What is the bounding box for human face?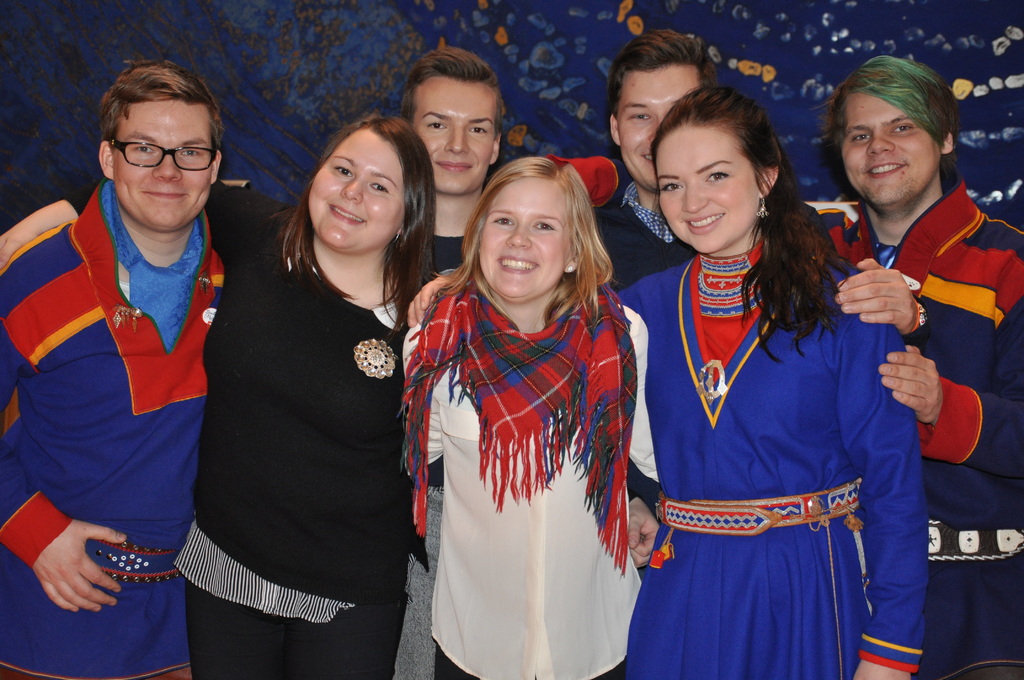
842, 88, 940, 211.
